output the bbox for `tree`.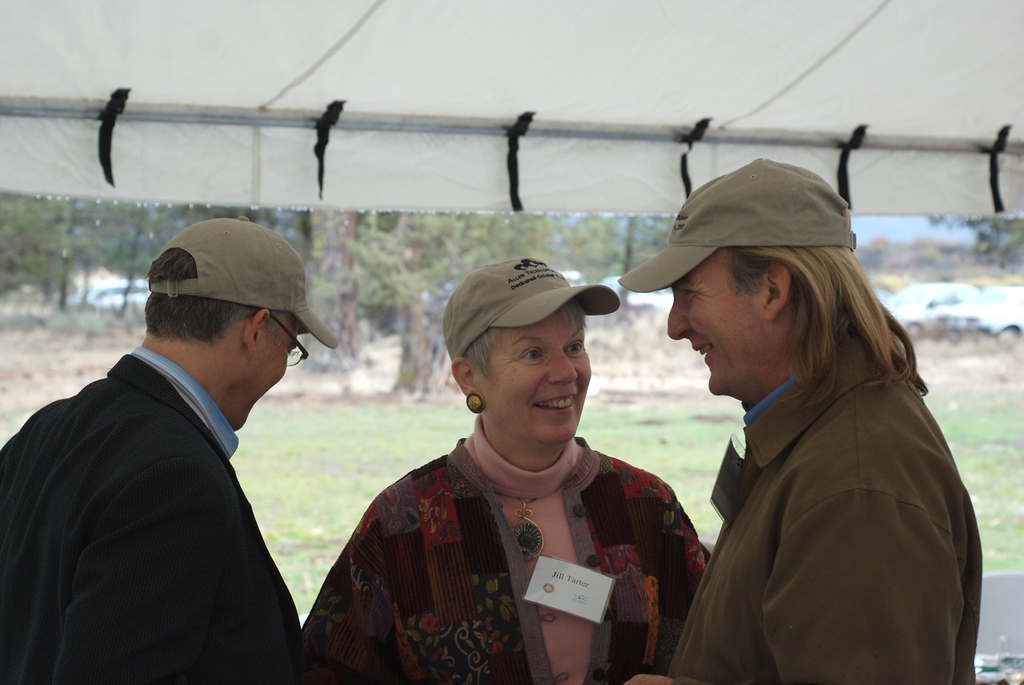
Rect(319, 209, 381, 370).
